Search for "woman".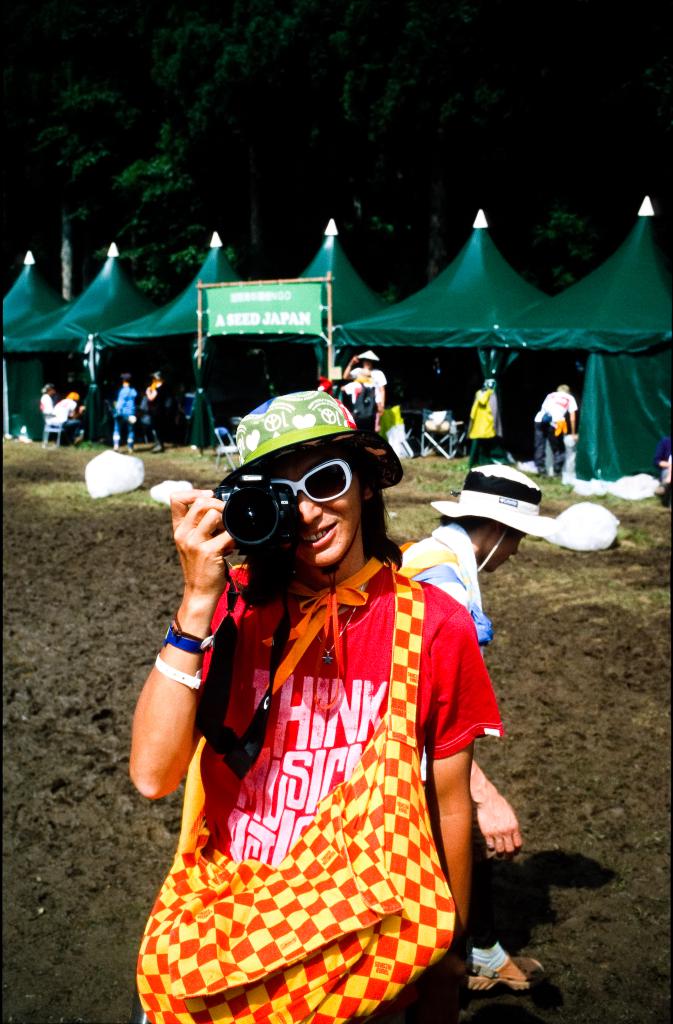
Found at <region>129, 364, 499, 1010</region>.
